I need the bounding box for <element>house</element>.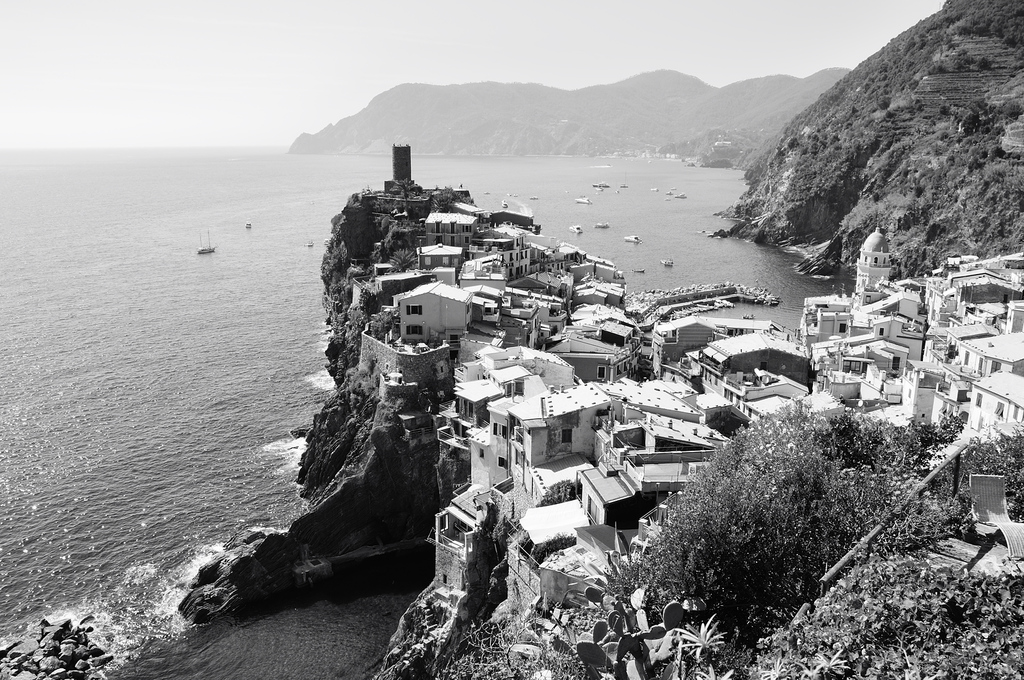
Here it is: <box>445,342,572,388</box>.
